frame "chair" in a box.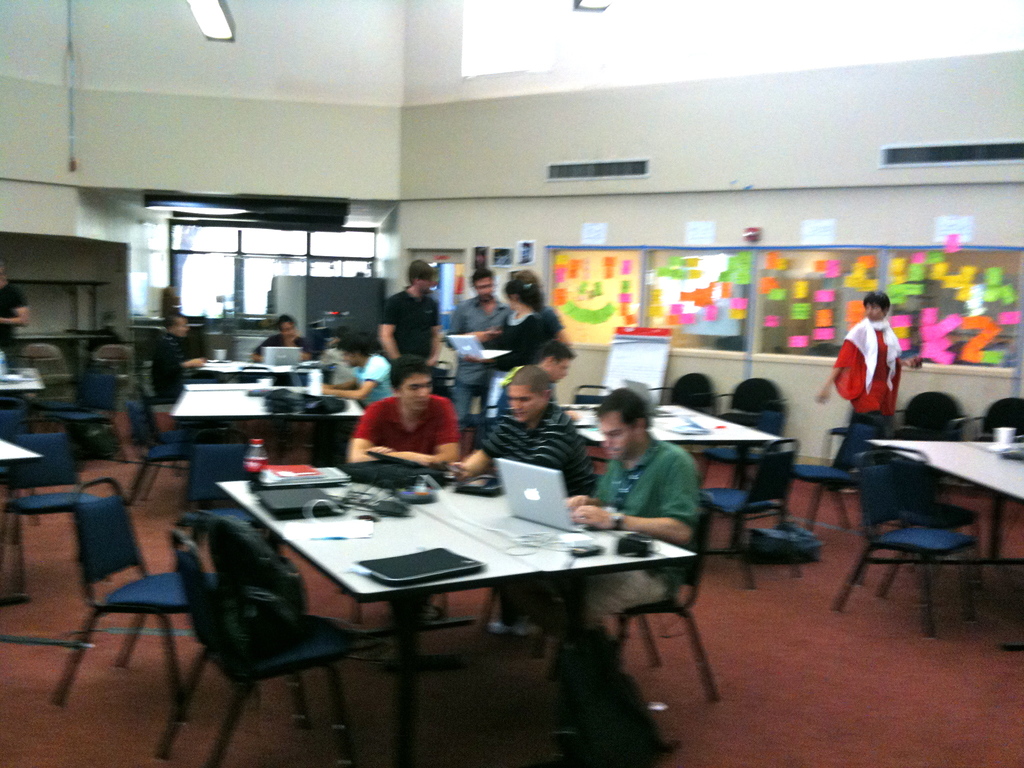
(x1=134, y1=388, x2=198, y2=500).
